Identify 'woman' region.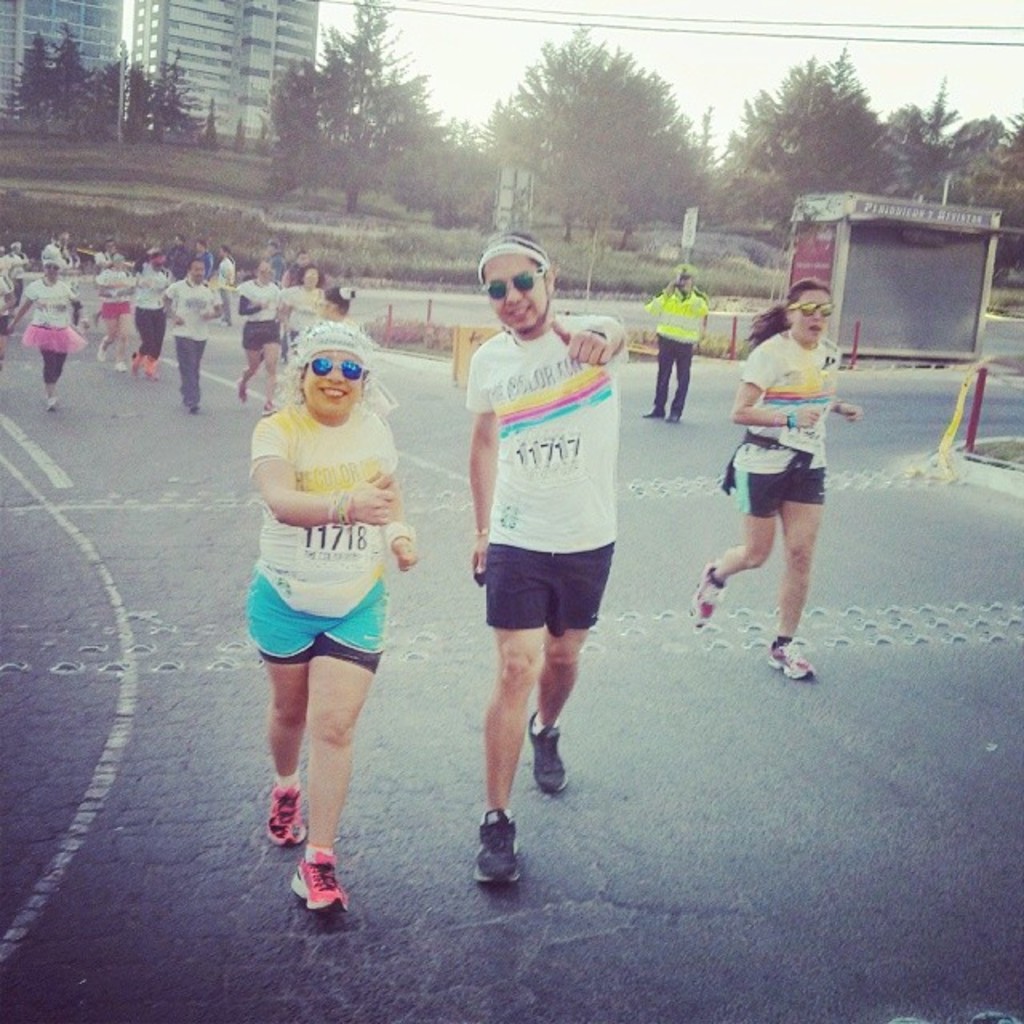
Region: [224,302,445,904].
